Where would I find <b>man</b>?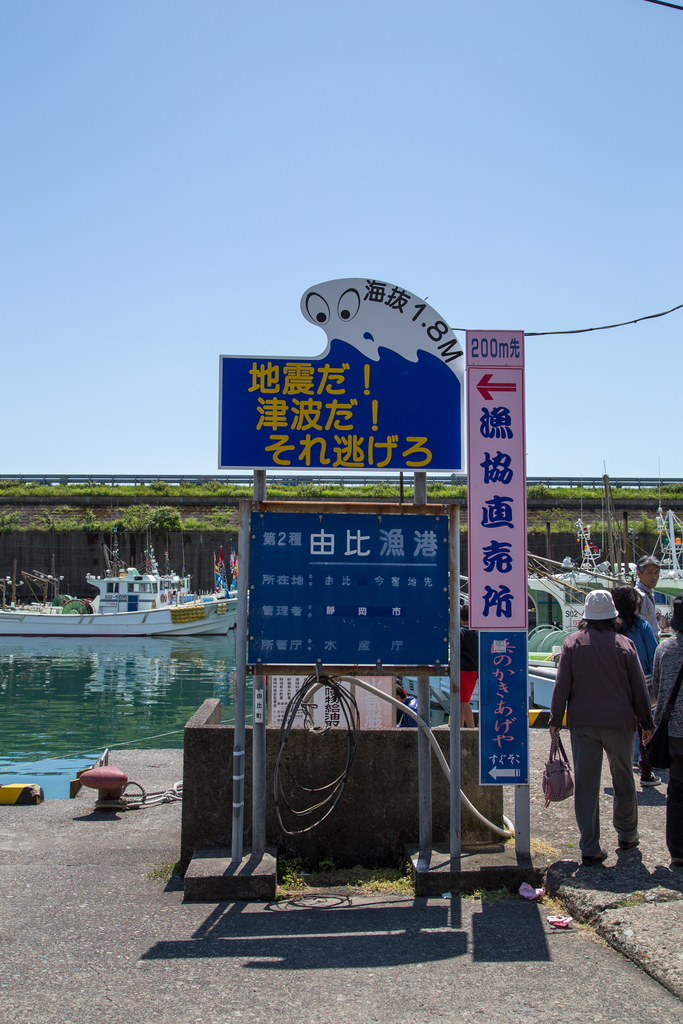
At 628:554:671:640.
